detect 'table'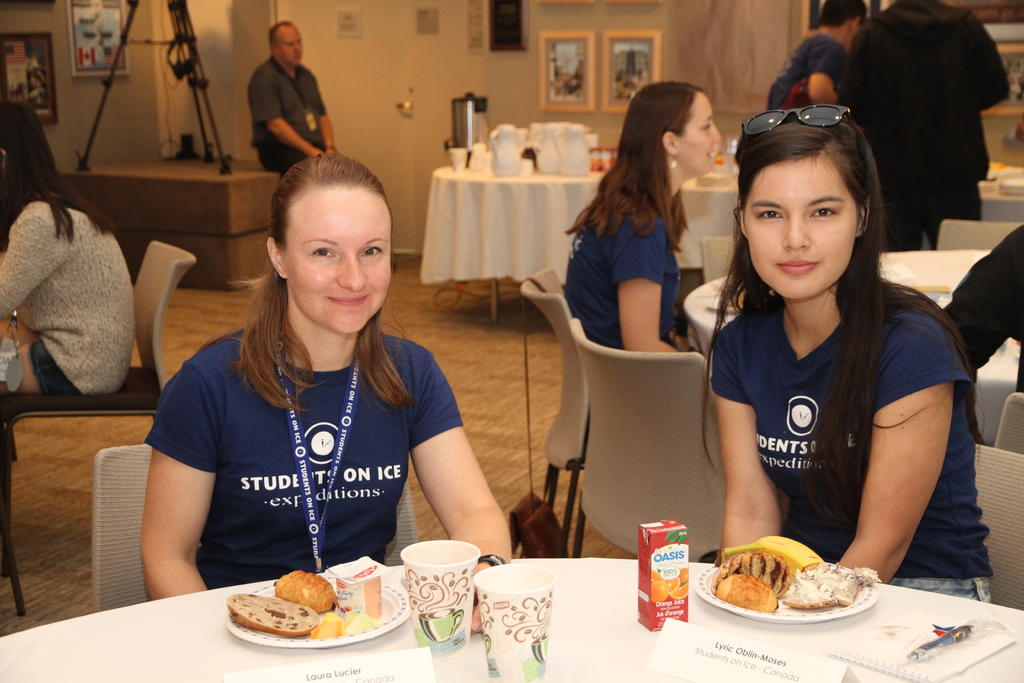
l=0, t=565, r=1023, b=682
